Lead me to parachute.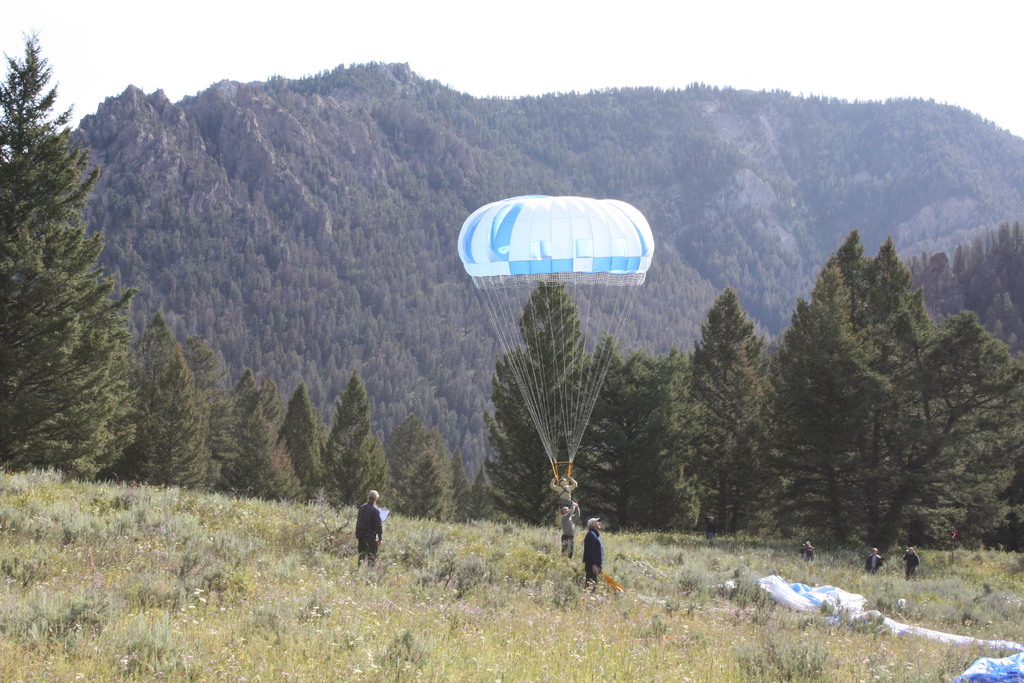
Lead to box=[758, 569, 1023, 682].
